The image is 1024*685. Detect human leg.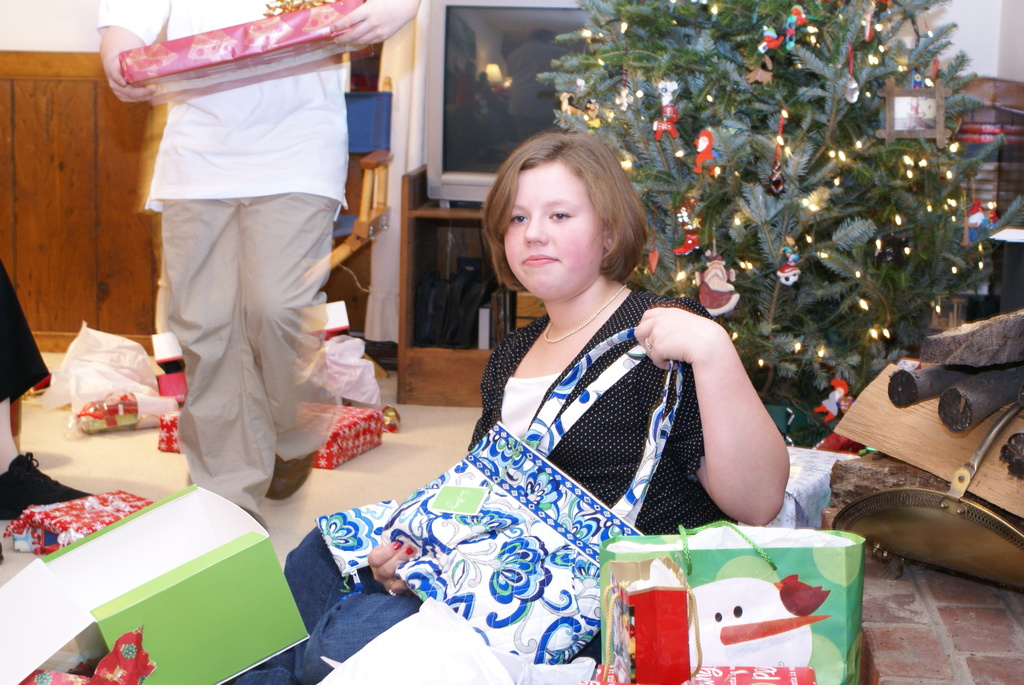
Detection: <box>0,290,93,522</box>.
